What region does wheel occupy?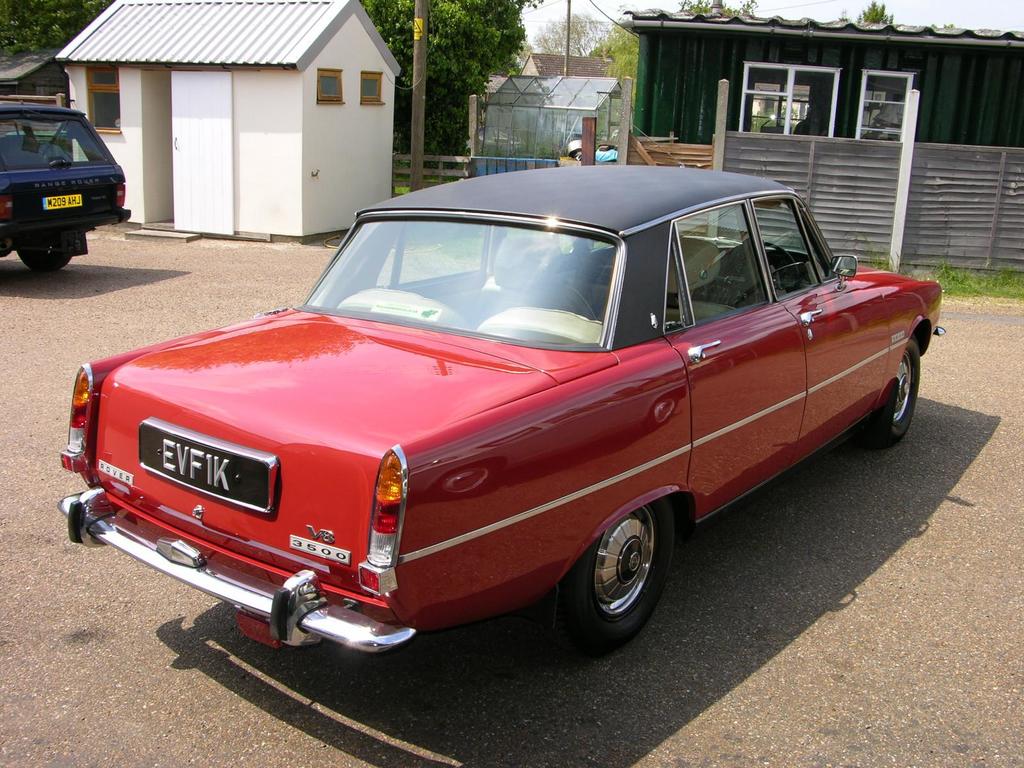
detection(554, 509, 661, 652).
